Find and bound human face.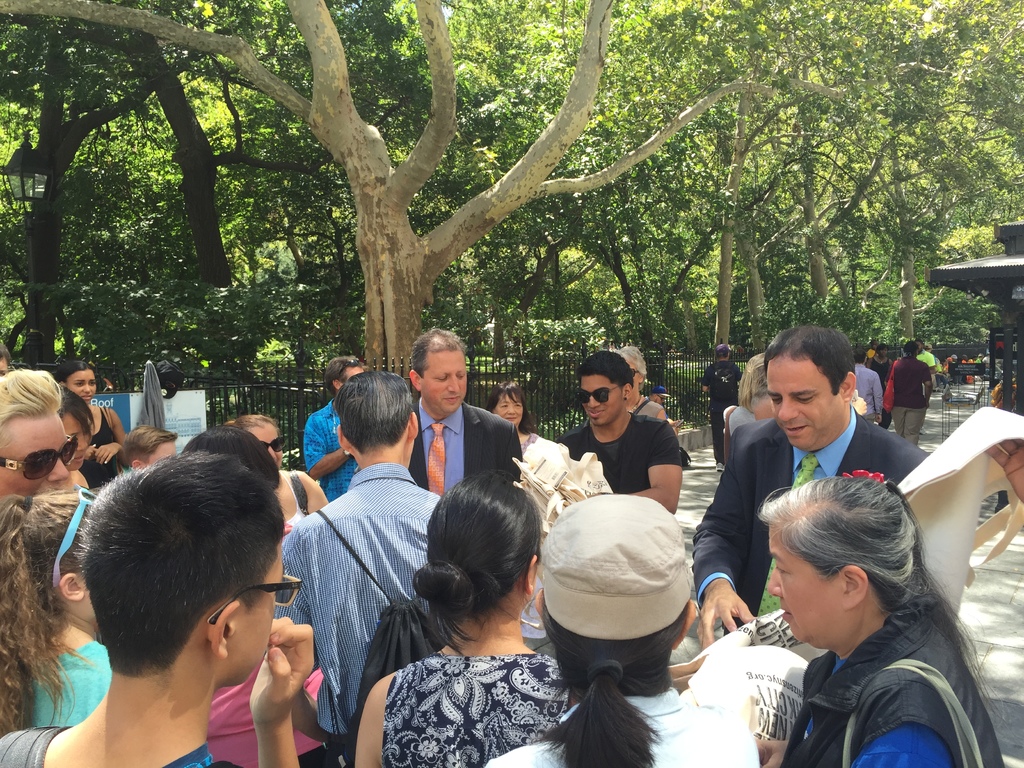
Bound: (143,438,177,467).
